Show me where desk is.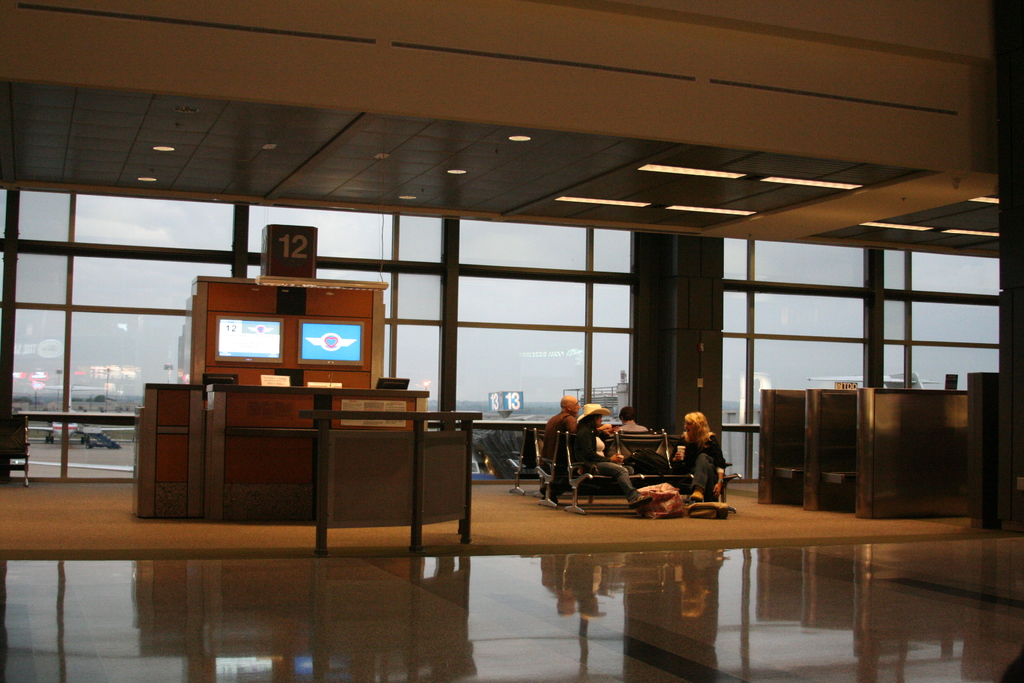
desk is at bbox=[104, 362, 504, 544].
